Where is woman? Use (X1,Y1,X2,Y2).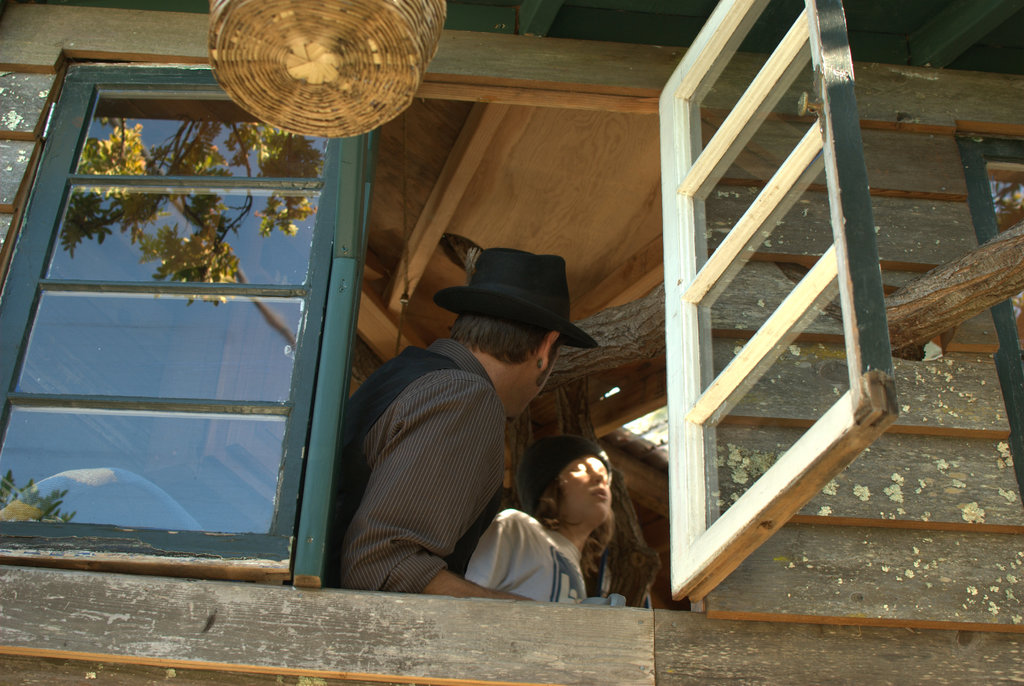
(477,431,662,614).
